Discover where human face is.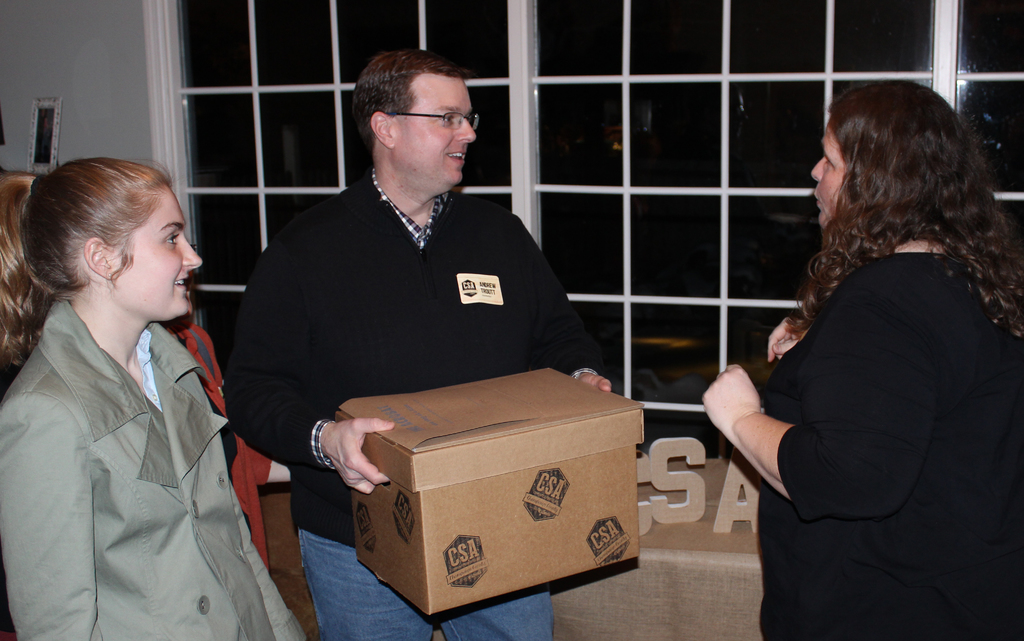
Discovered at l=811, t=116, r=855, b=226.
